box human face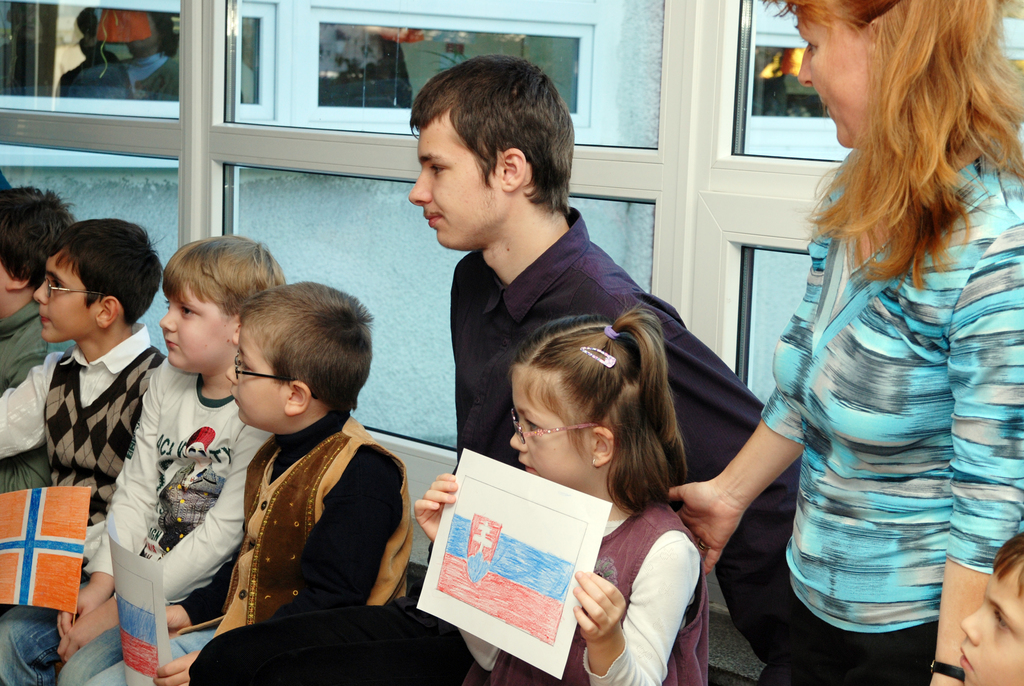
(411, 117, 496, 250)
